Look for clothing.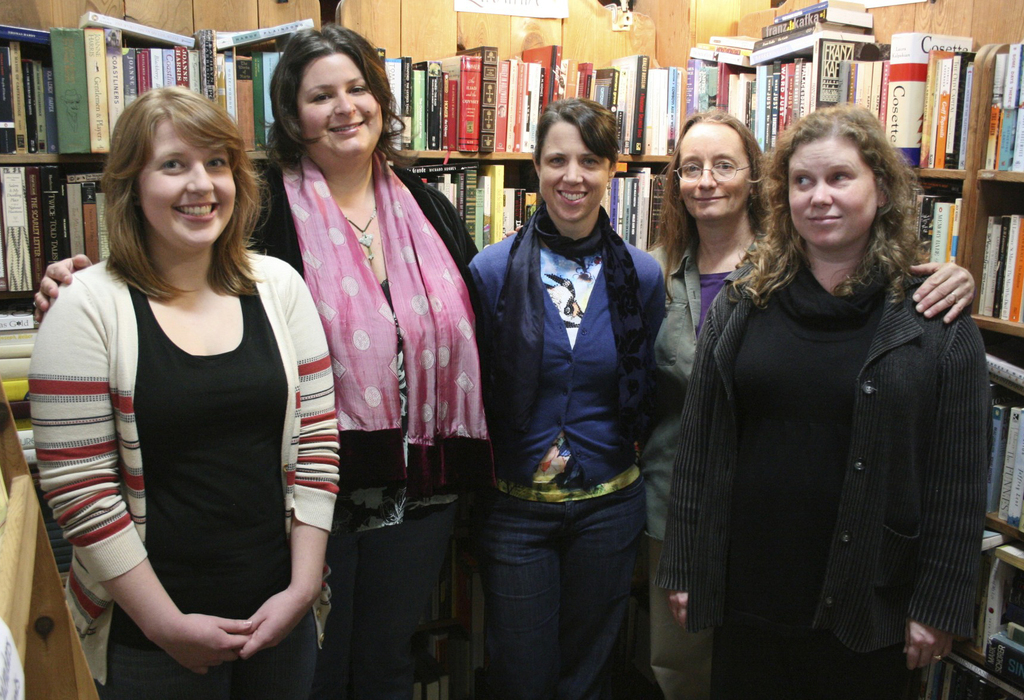
Found: BBox(33, 222, 321, 662).
